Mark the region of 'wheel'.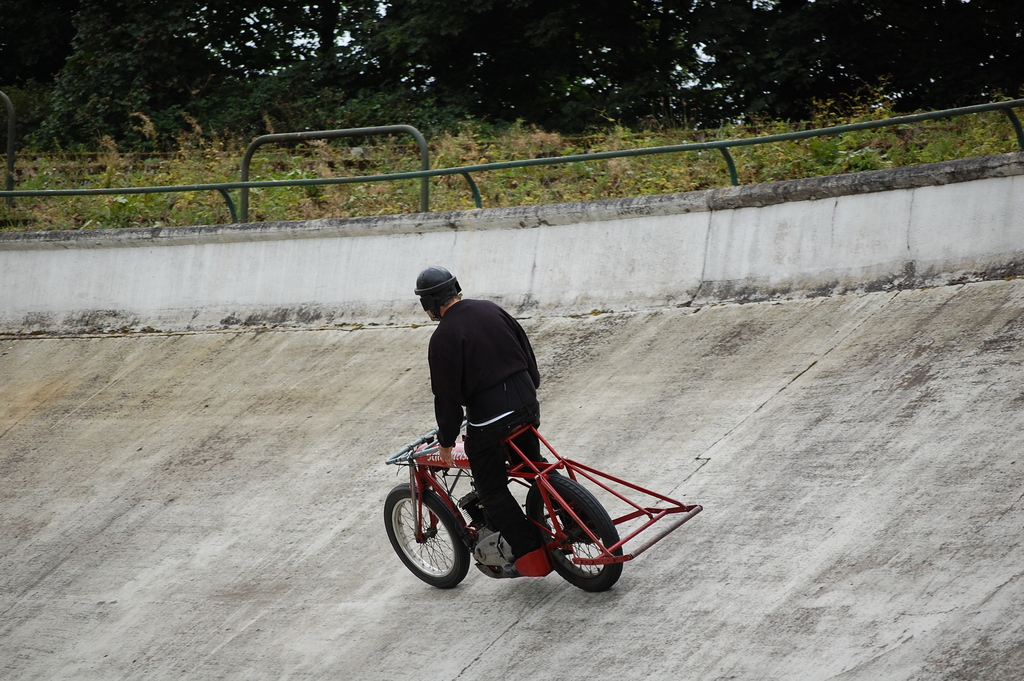
Region: (530, 473, 624, 592).
